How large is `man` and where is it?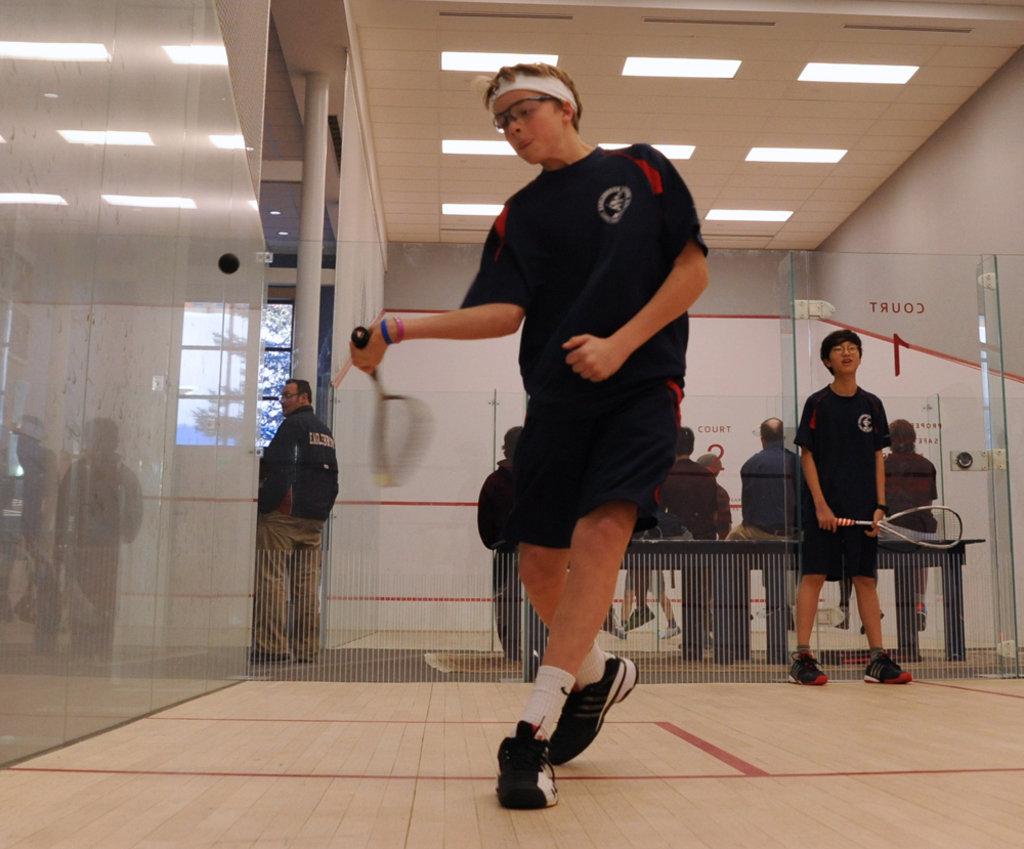
Bounding box: (885,415,940,632).
